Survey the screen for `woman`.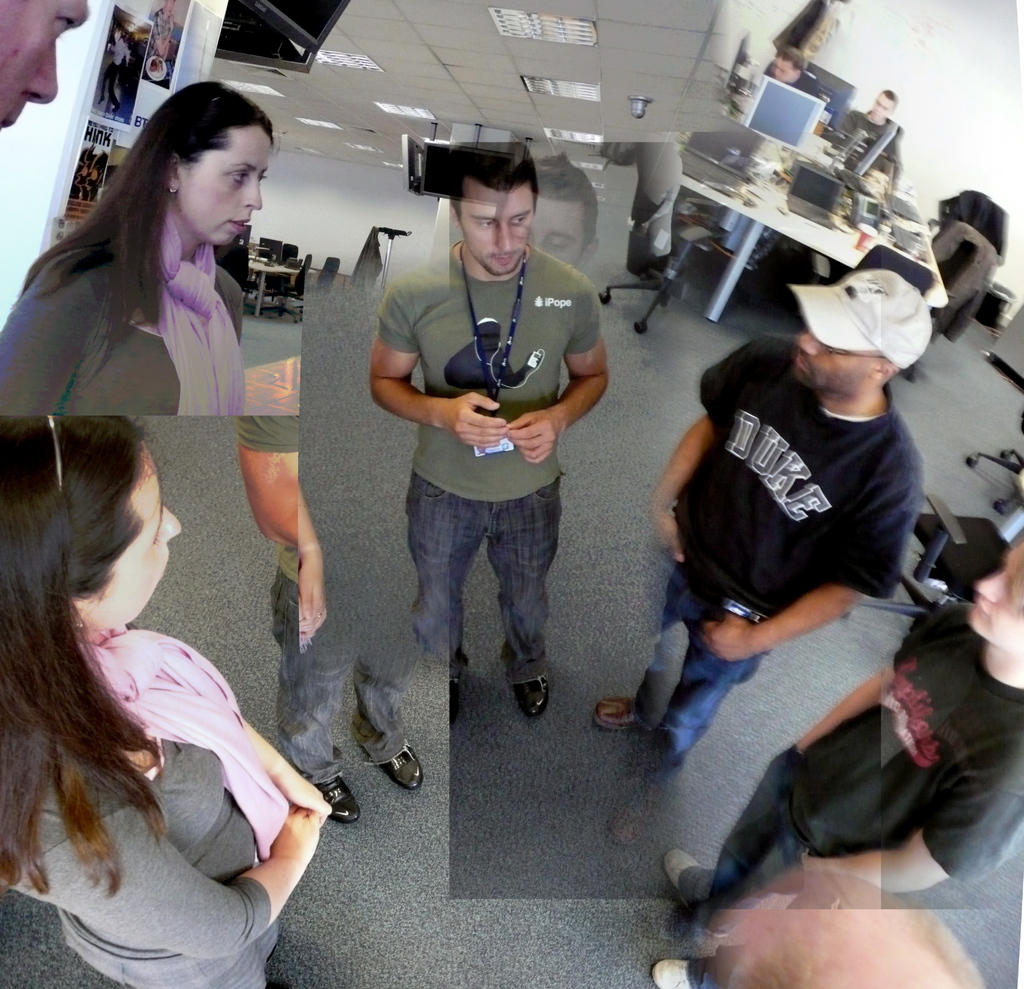
Survey found: bbox(0, 82, 275, 417).
